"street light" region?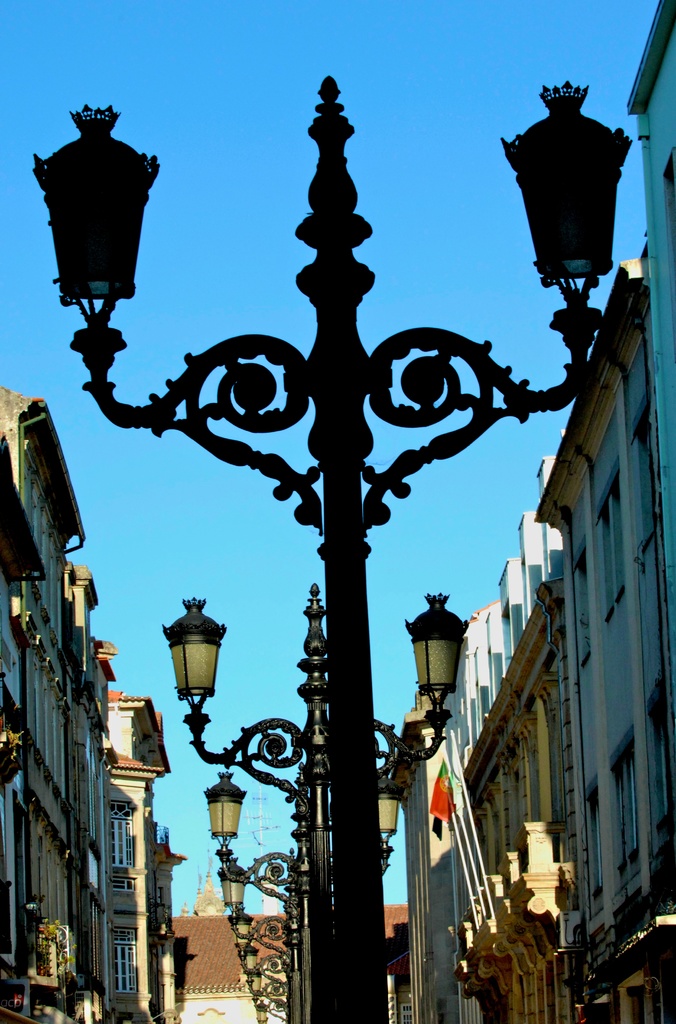
(202, 771, 405, 1016)
